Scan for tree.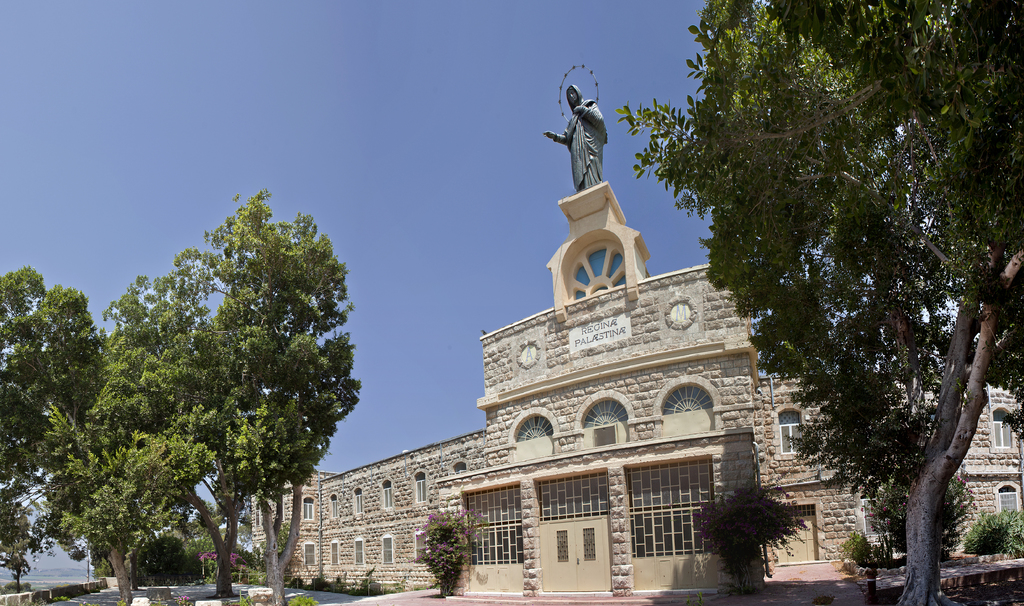
Scan result: 682, 479, 808, 591.
